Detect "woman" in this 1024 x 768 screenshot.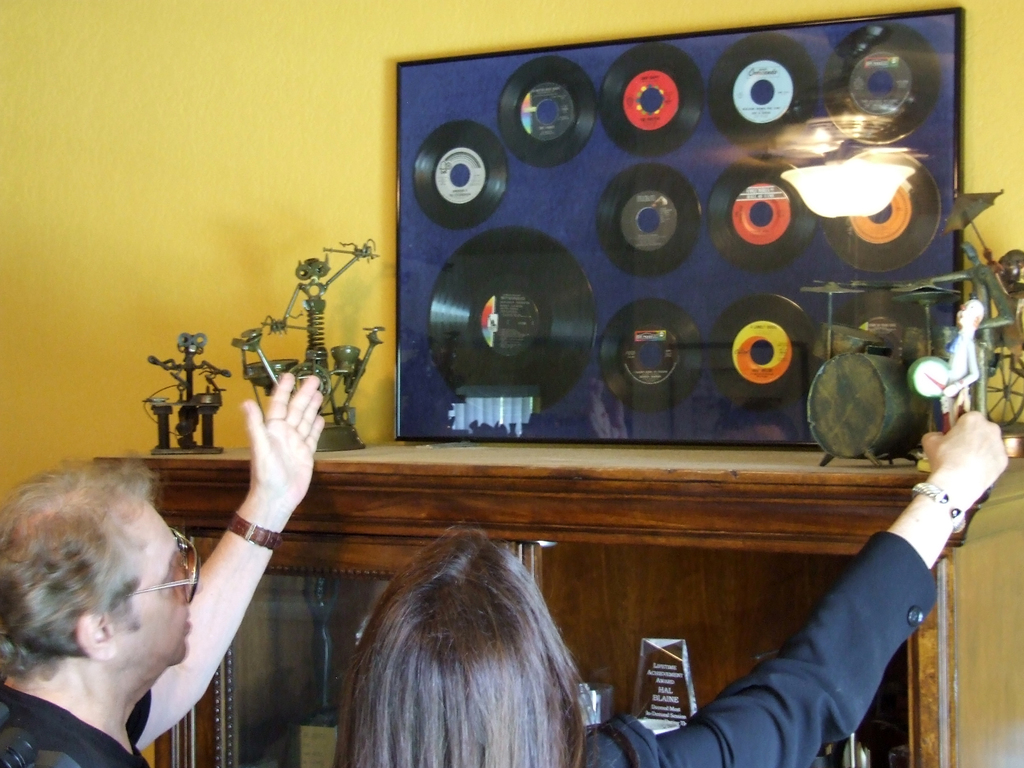
Detection: x1=290, y1=506, x2=633, y2=762.
